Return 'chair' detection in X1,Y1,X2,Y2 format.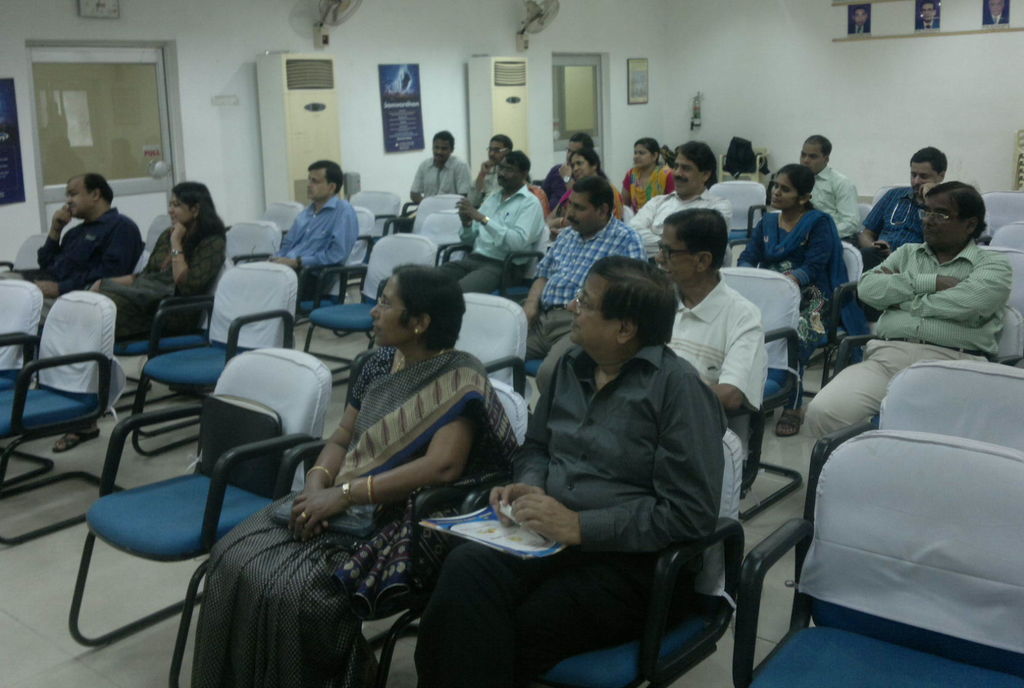
442,224,552,300.
